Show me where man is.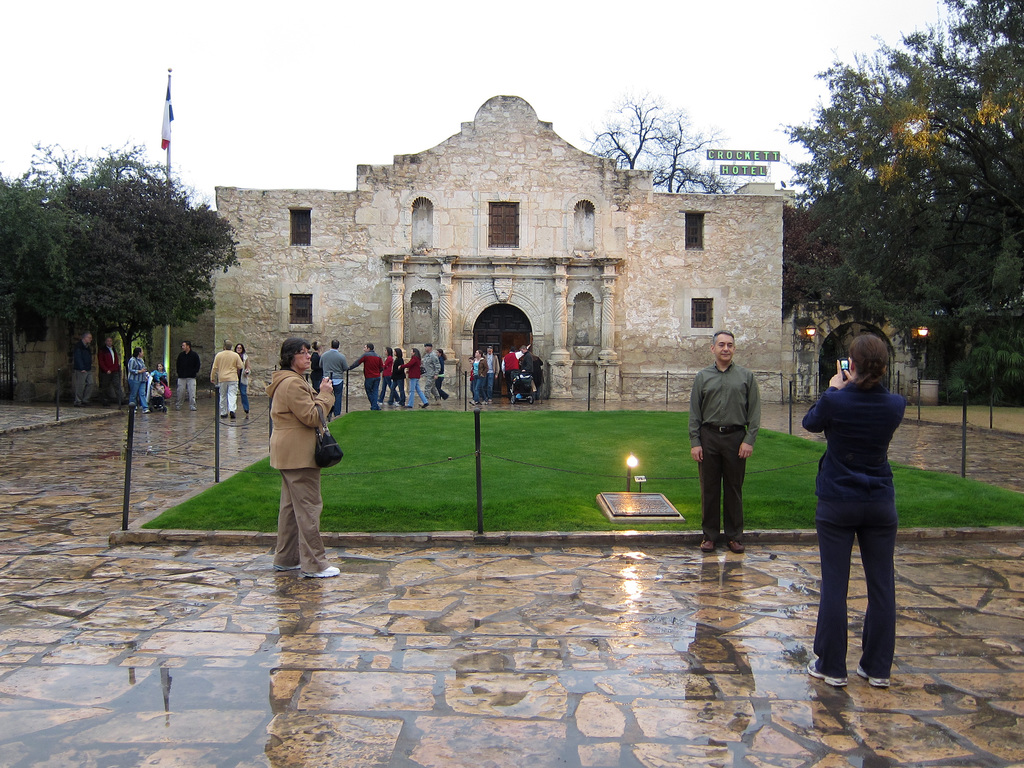
man is at (416,341,440,404).
